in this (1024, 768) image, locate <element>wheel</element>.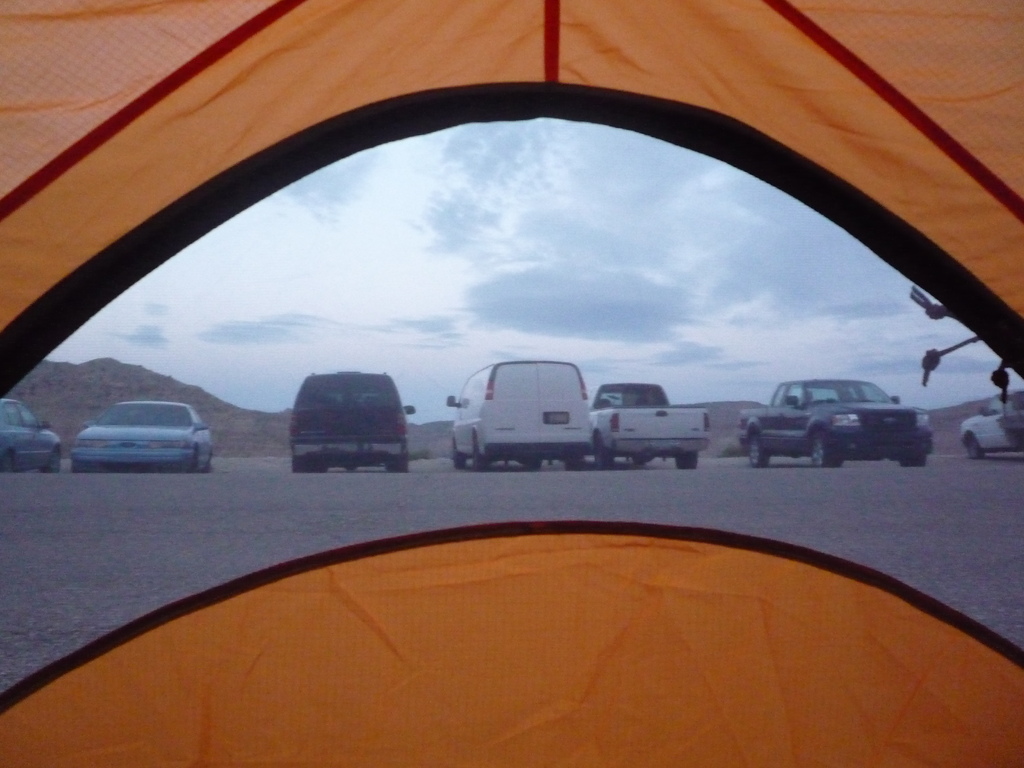
Bounding box: select_region(42, 449, 60, 476).
